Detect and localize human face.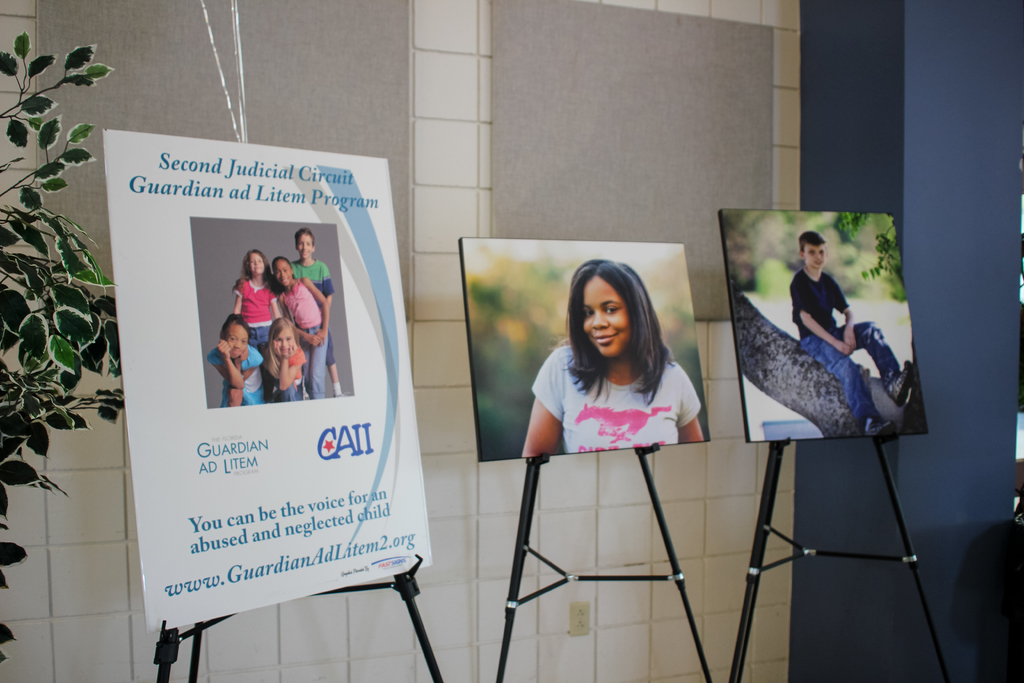
Localized at <box>807,247,826,269</box>.
